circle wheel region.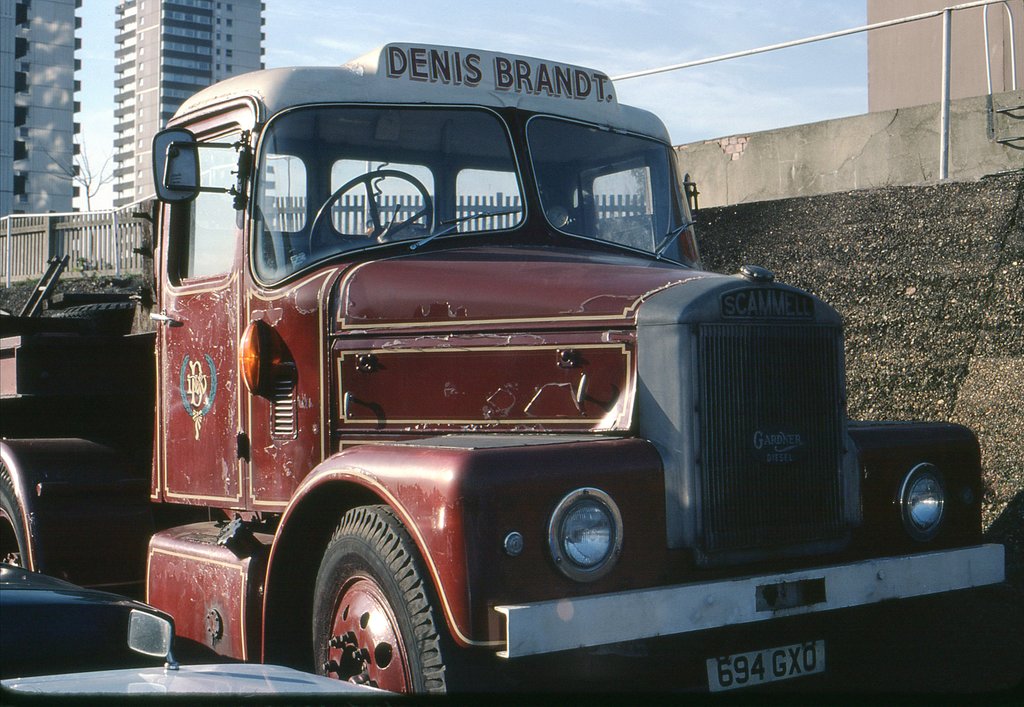
Region: select_region(0, 460, 28, 569).
